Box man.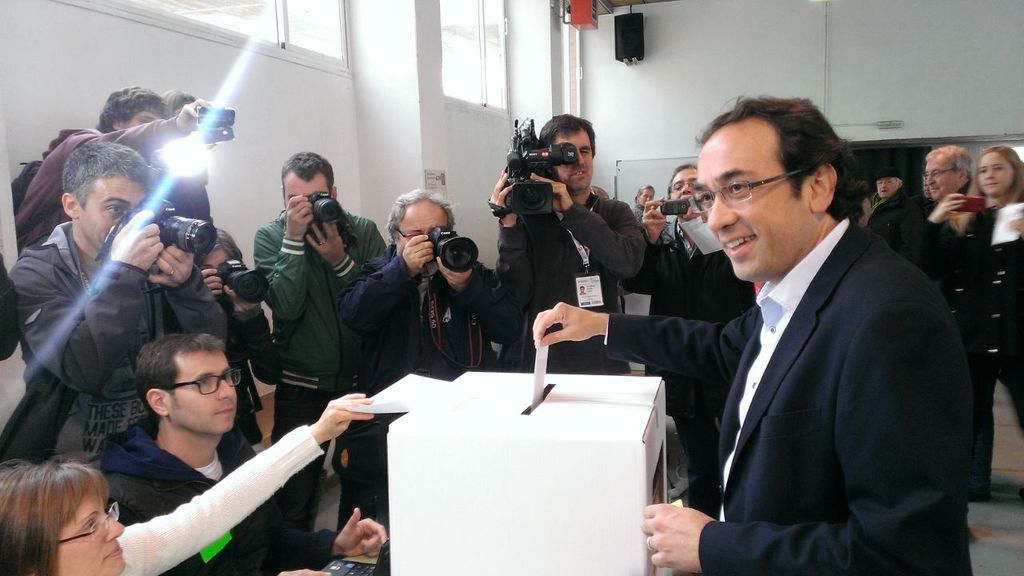
[left=2, top=82, right=224, bottom=253].
